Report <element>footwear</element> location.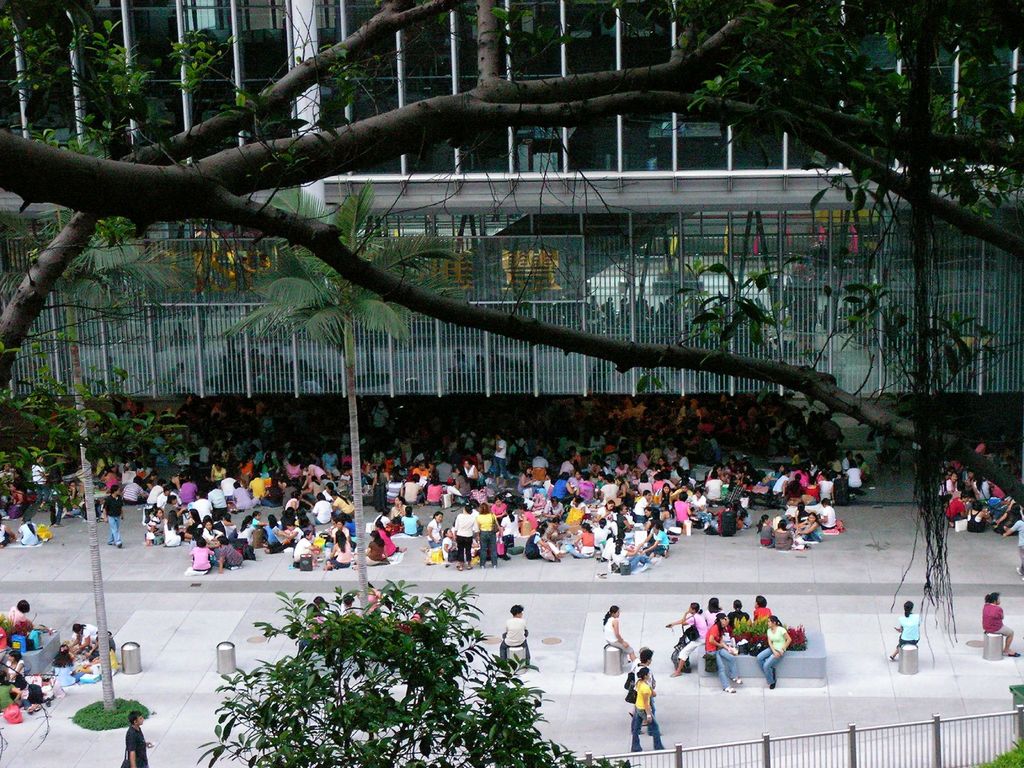
Report: rect(769, 679, 776, 689).
